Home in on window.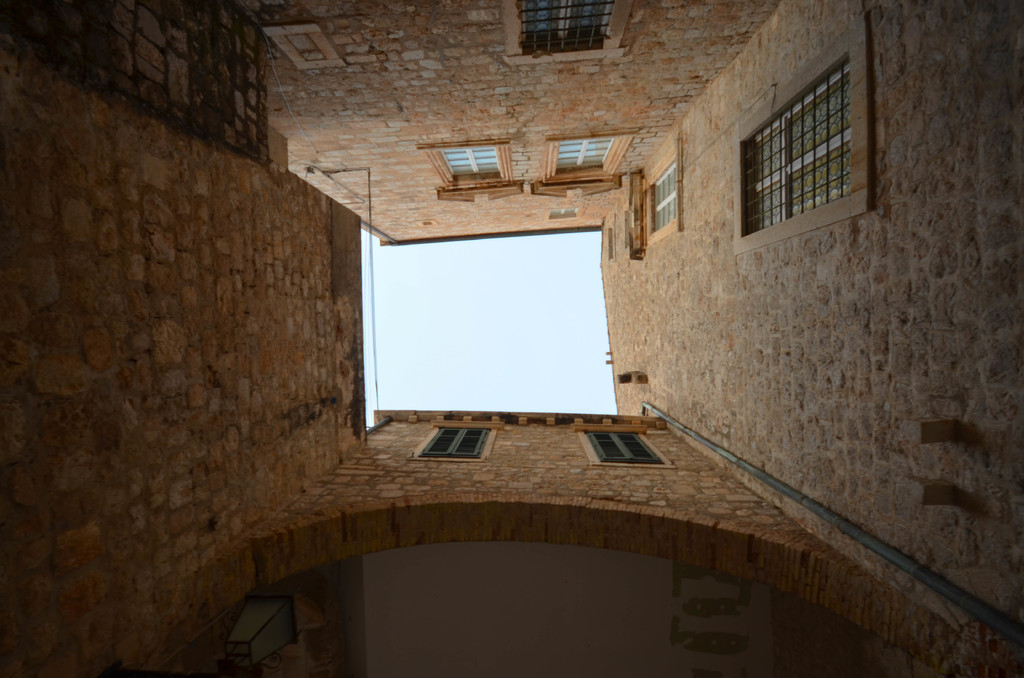
Homed in at (543, 129, 638, 184).
